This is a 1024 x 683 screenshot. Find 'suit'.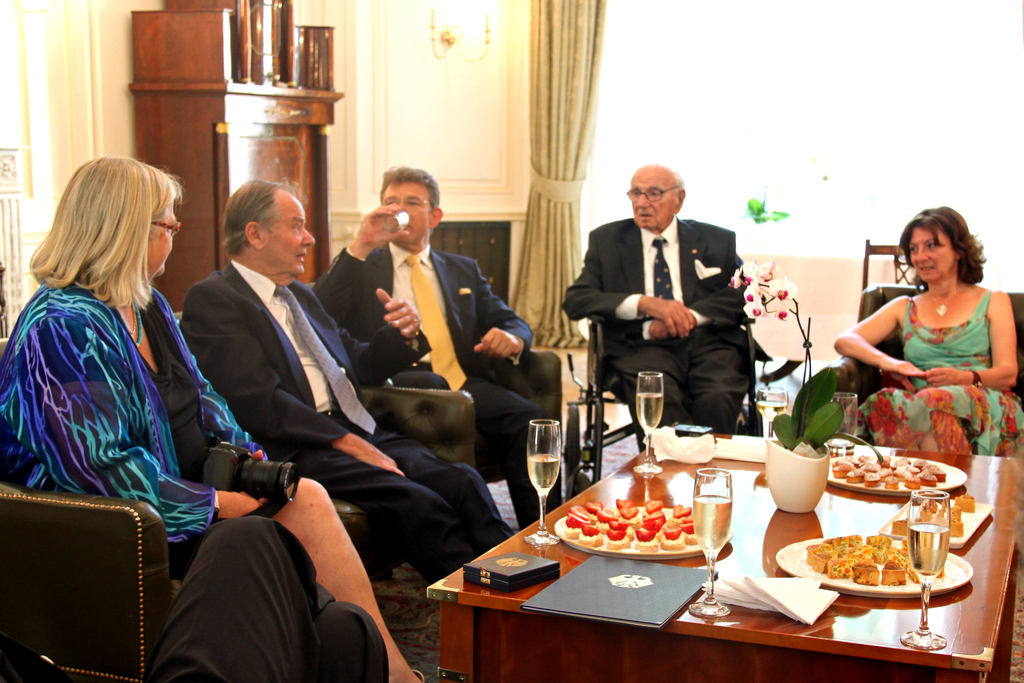
Bounding box: detection(173, 256, 513, 586).
